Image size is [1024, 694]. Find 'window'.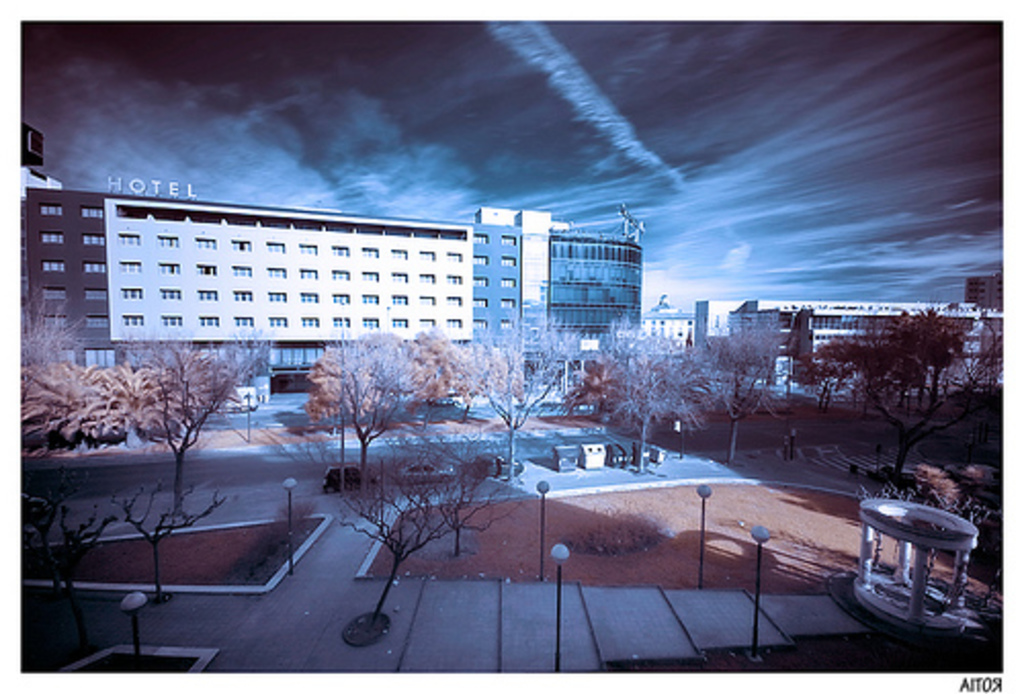
x1=262, y1=262, x2=287, y2=280.
